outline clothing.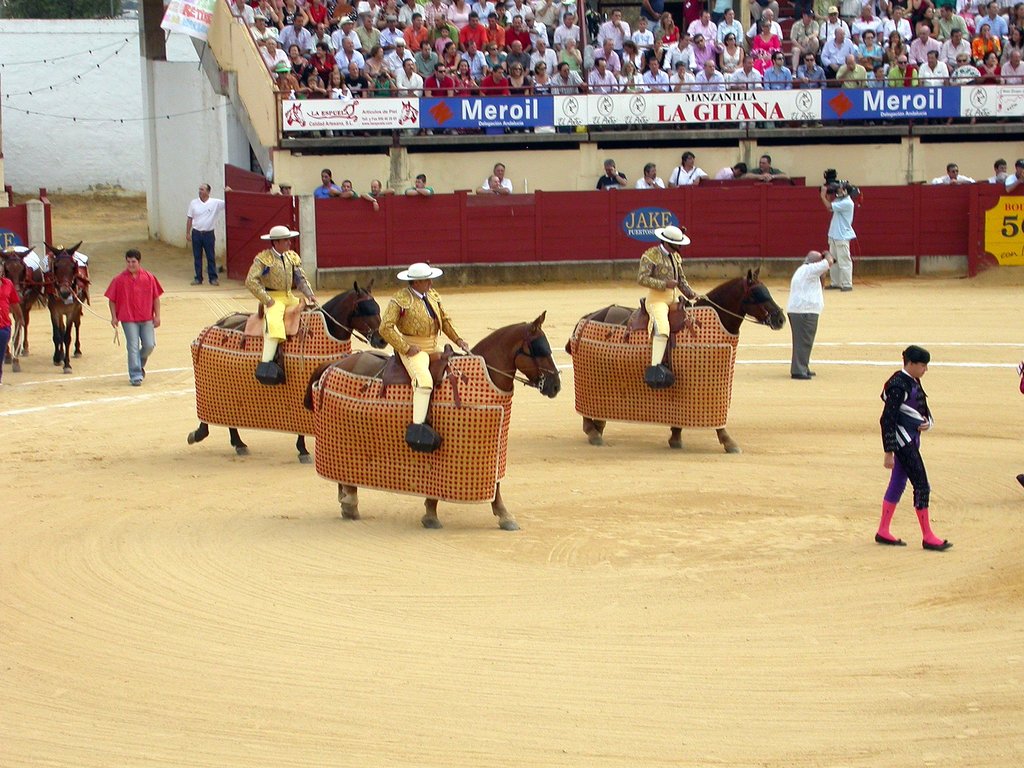
Outline: (left=503, top=24, right=531, bottom=40).
